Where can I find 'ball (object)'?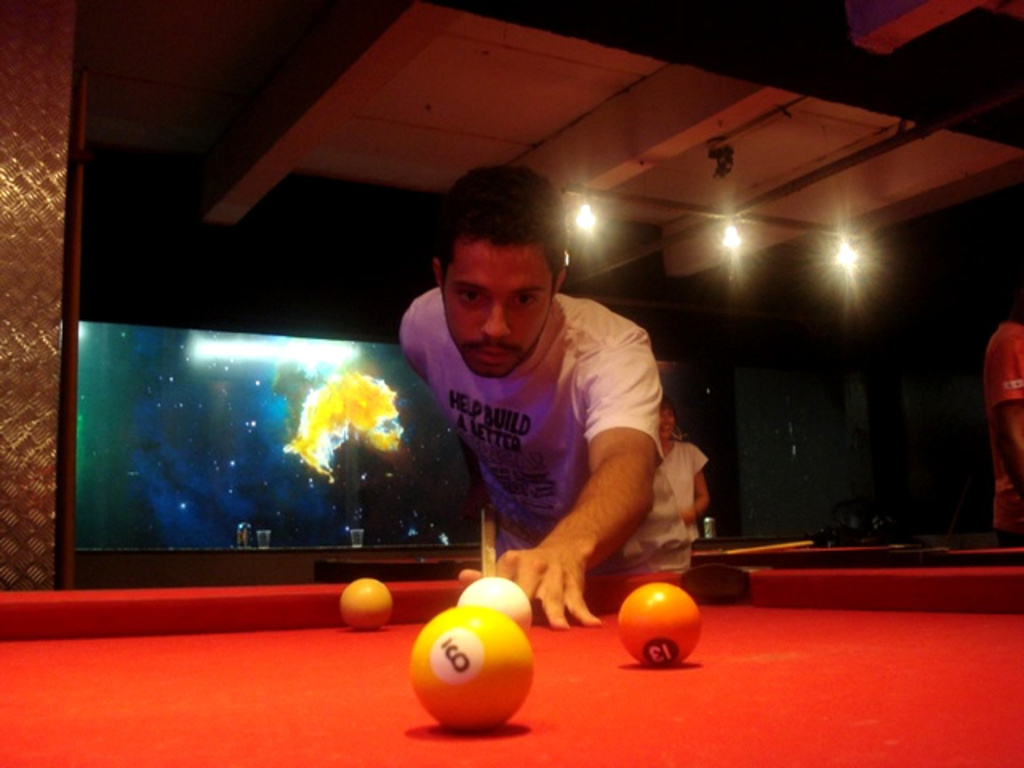
You can find it at (left=618, top=584, right=701, bottom=666).
